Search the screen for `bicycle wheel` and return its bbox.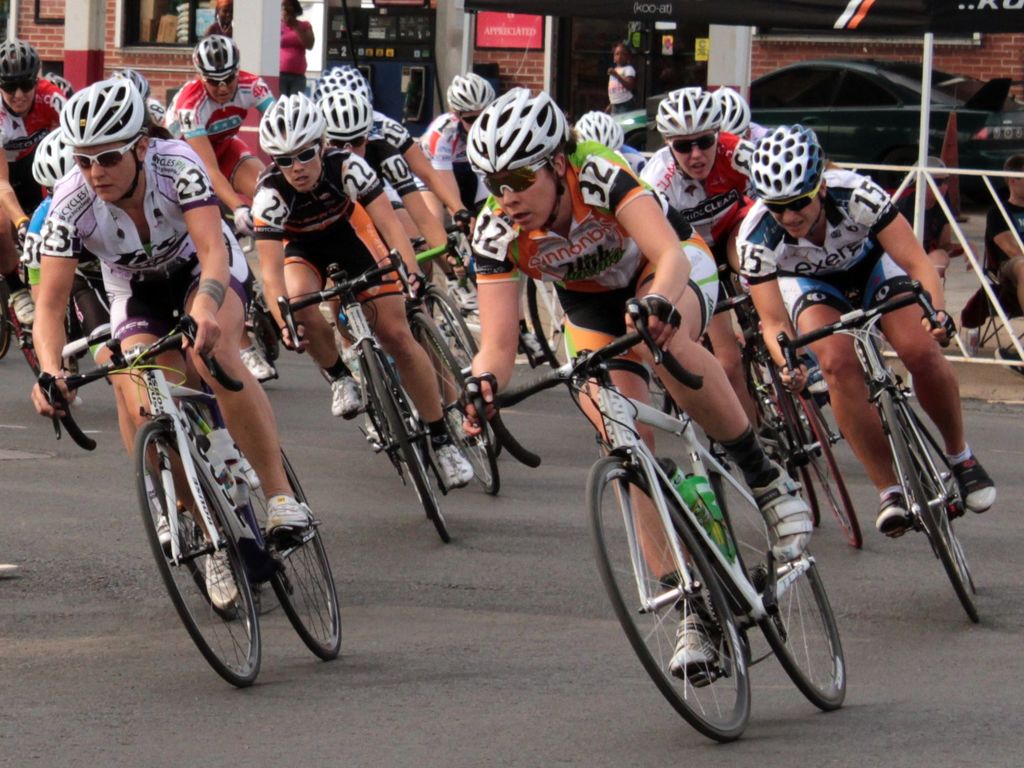
Found: Rect(130, 399, 273, 687).
